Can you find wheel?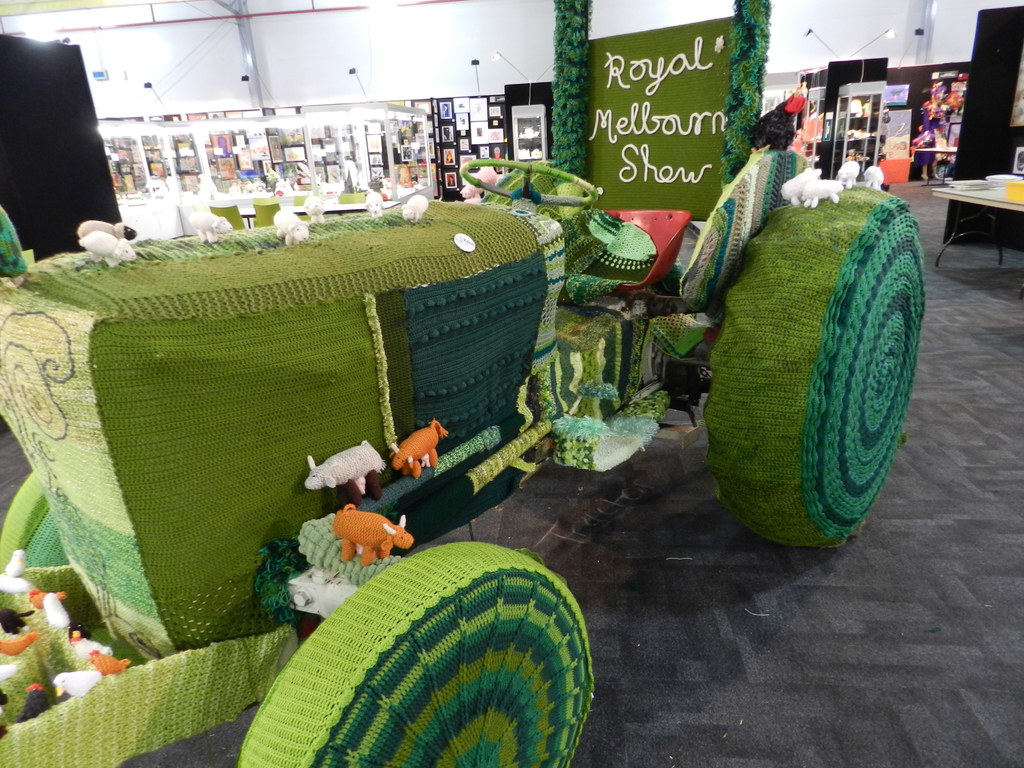
Yes, bounding box: [x1=0, y1=466, x2=71, y2=572].
